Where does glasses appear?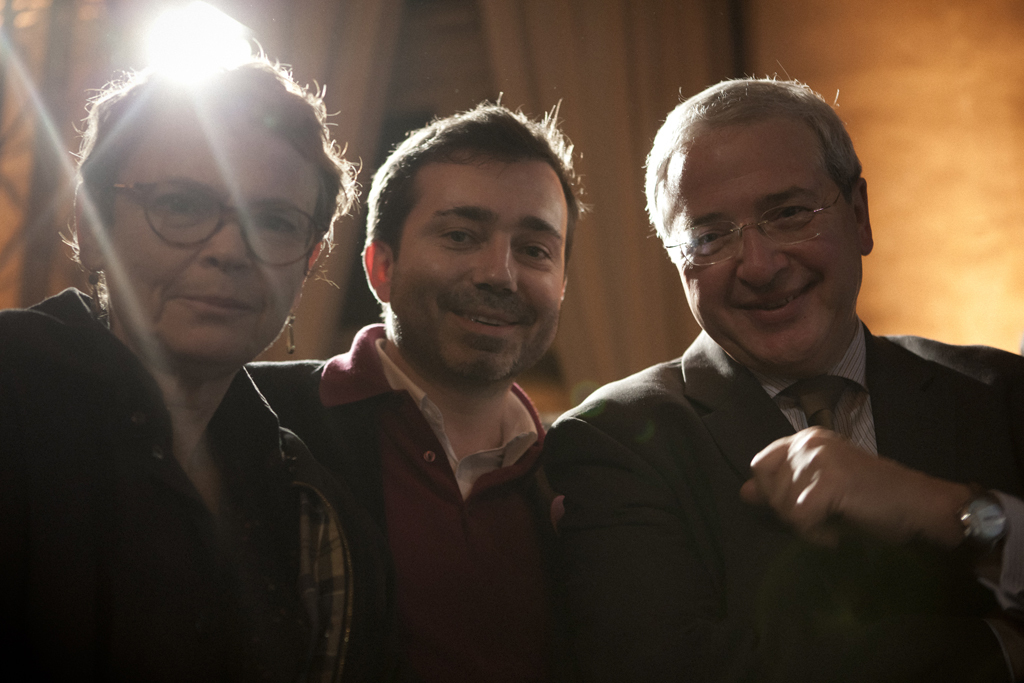
Appears at <bbox>114, 172, 322, 272</bbox>.
